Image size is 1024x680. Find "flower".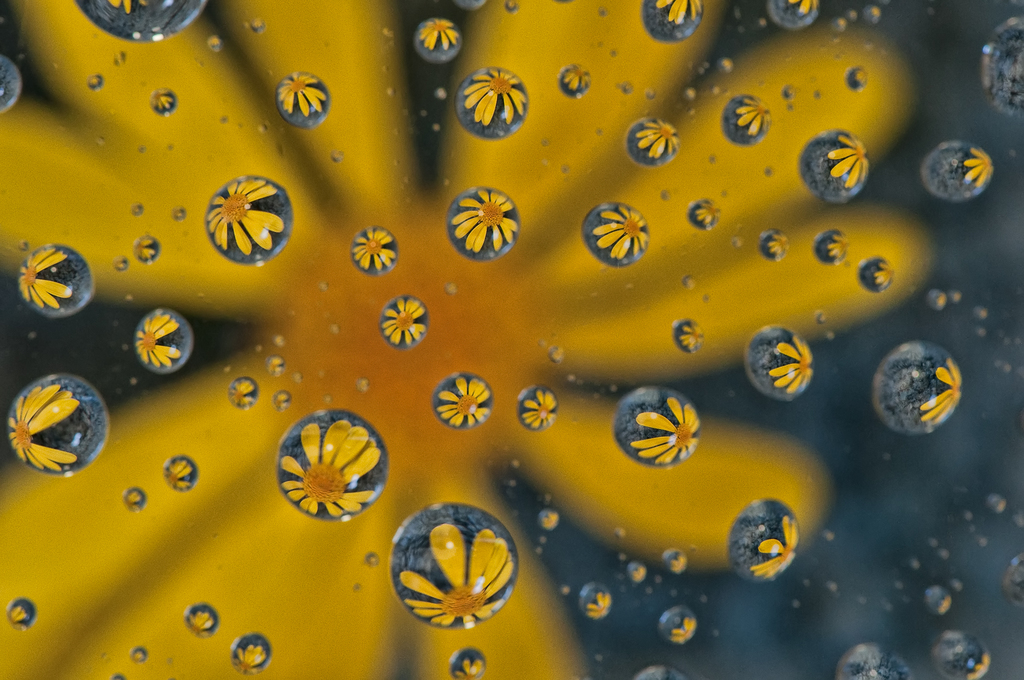
pyautogui.locateOnScreen(915, 354, 967, 425).
